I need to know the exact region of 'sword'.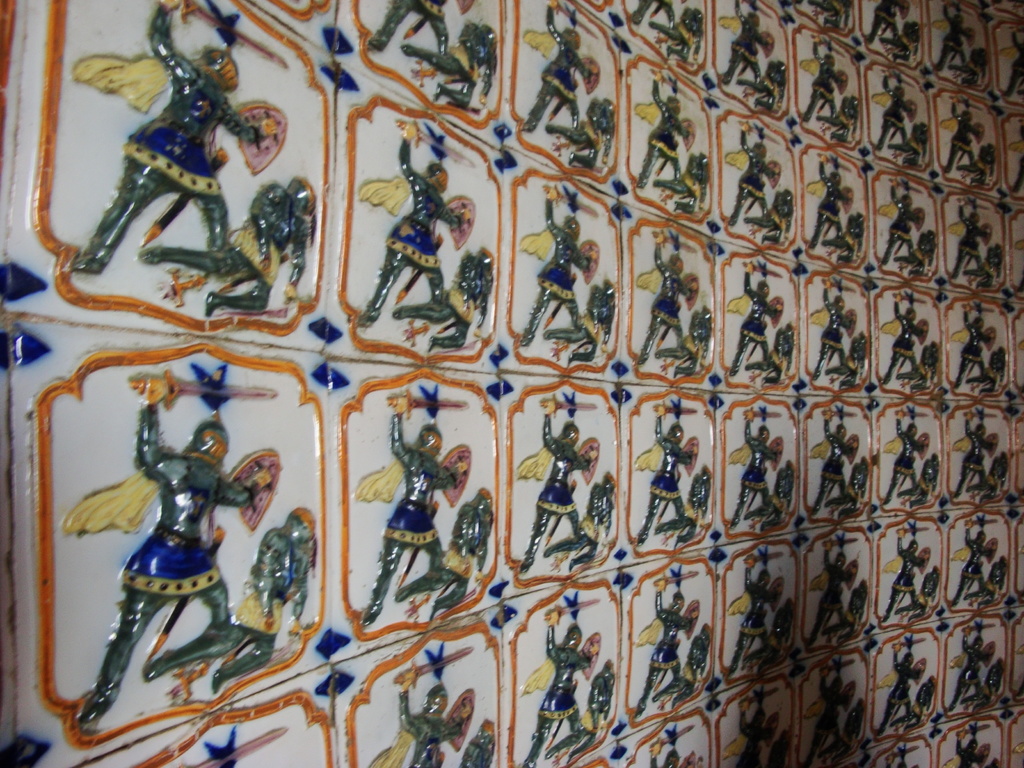
Region: 961,519,996,529.
